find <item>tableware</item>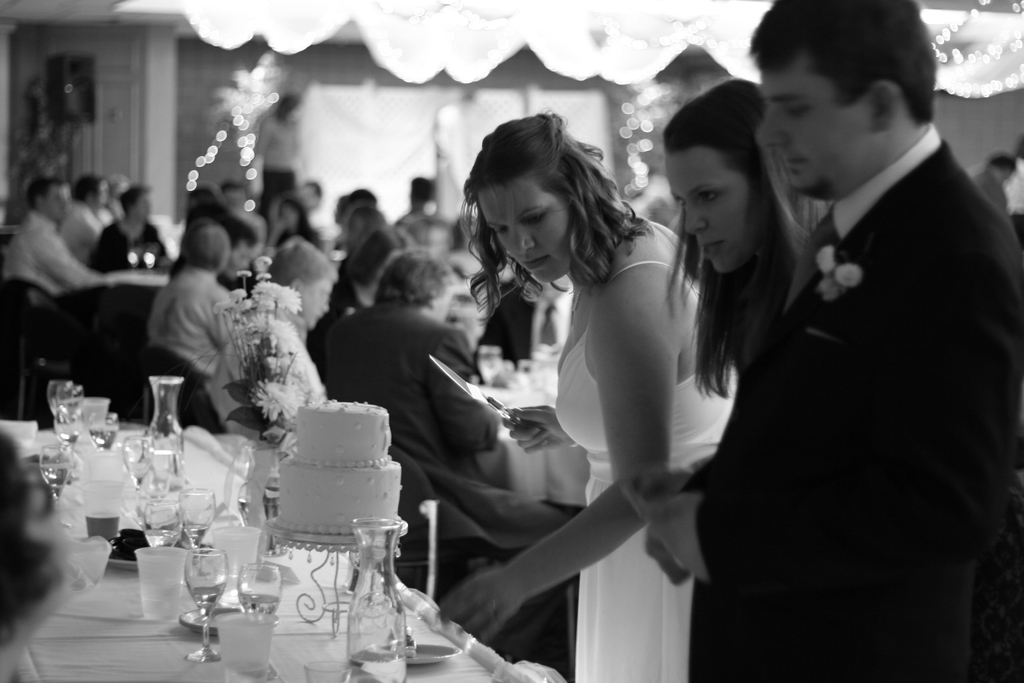
Rect(429, 353, 542, 434)
